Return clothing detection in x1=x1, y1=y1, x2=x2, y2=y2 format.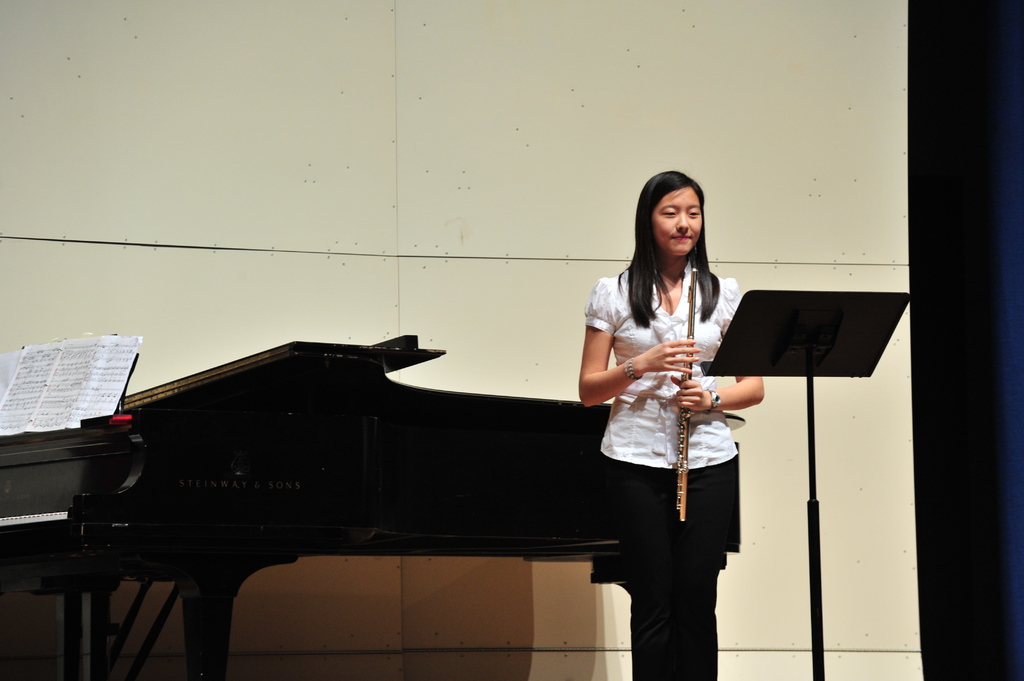
x1=582, y1=210, x2=764, y2=640.
